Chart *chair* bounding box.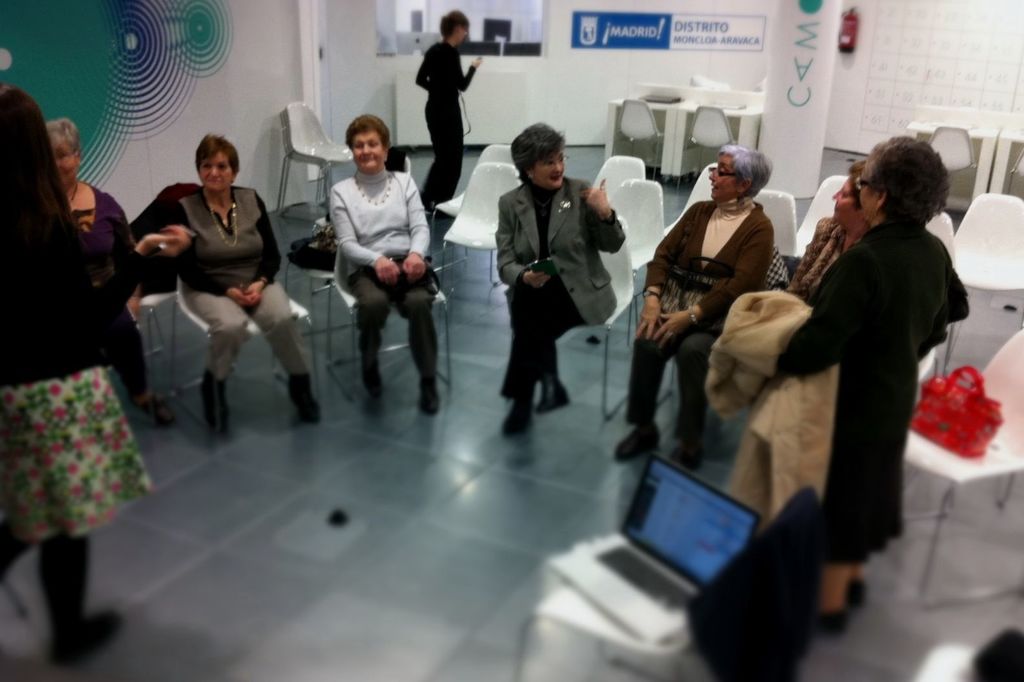
Charted: (930,122,976,198).
